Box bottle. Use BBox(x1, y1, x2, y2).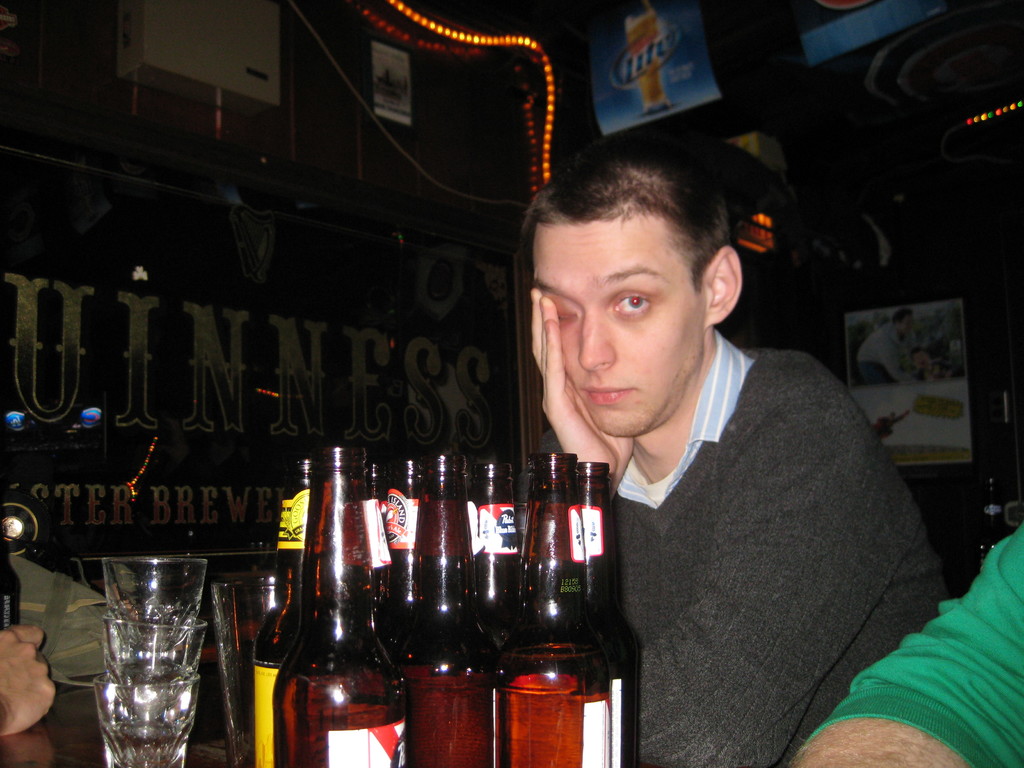
BBox(392, 449, 505, 767).
